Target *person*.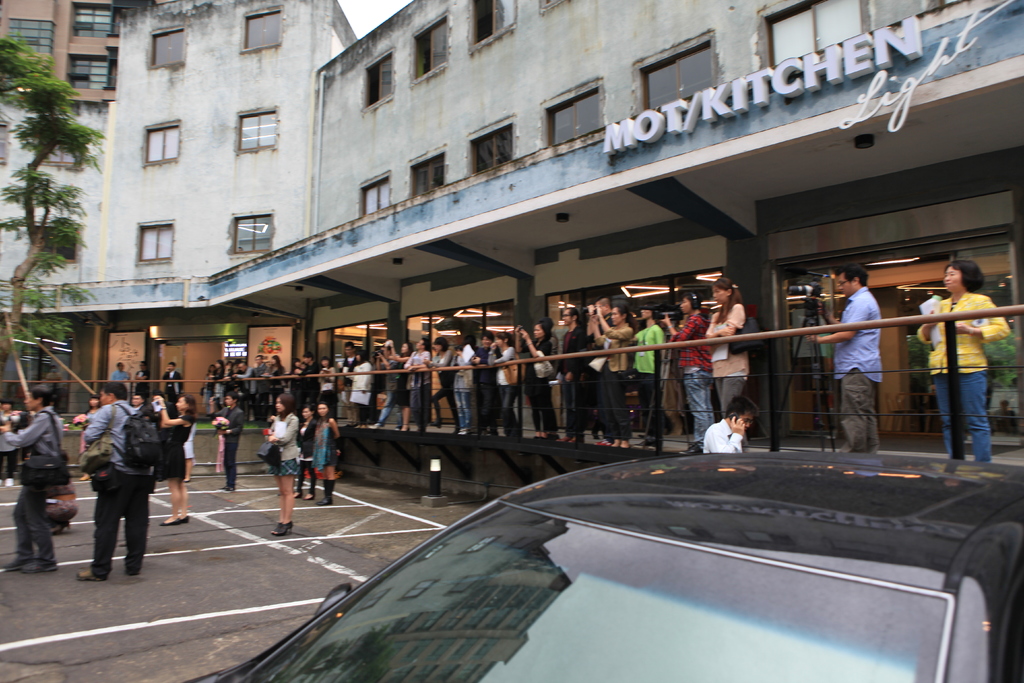
Target region: detection(914, 254, 1015, 464).
